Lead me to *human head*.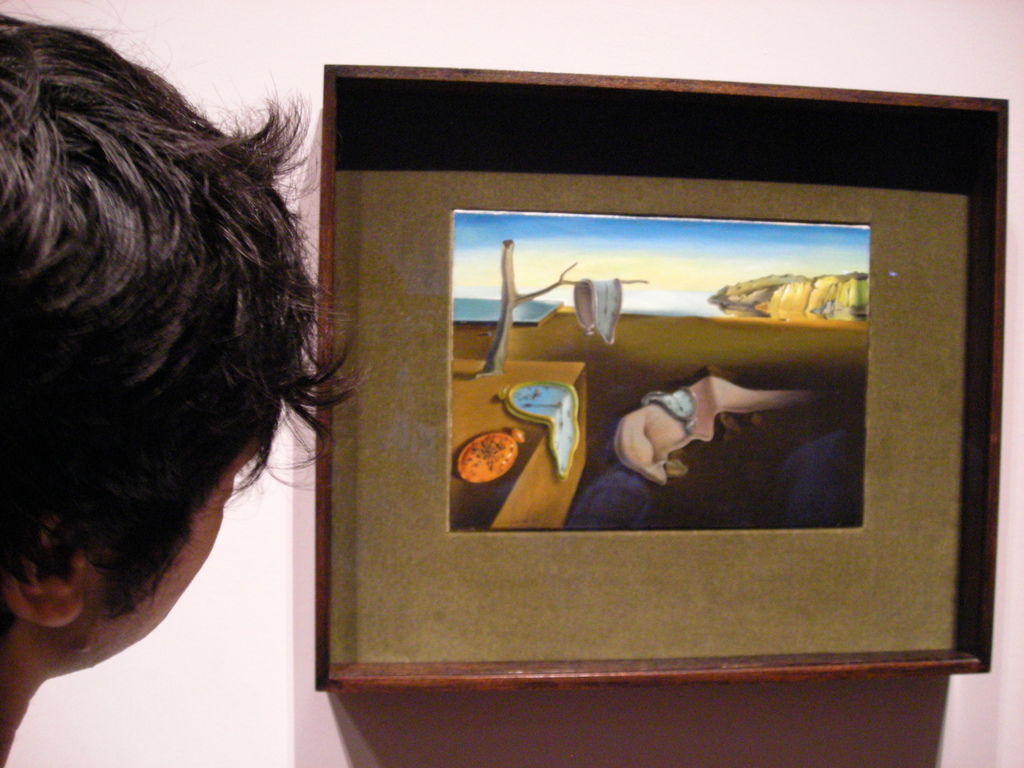
Lead to <box>22,18,312,651</box>.
